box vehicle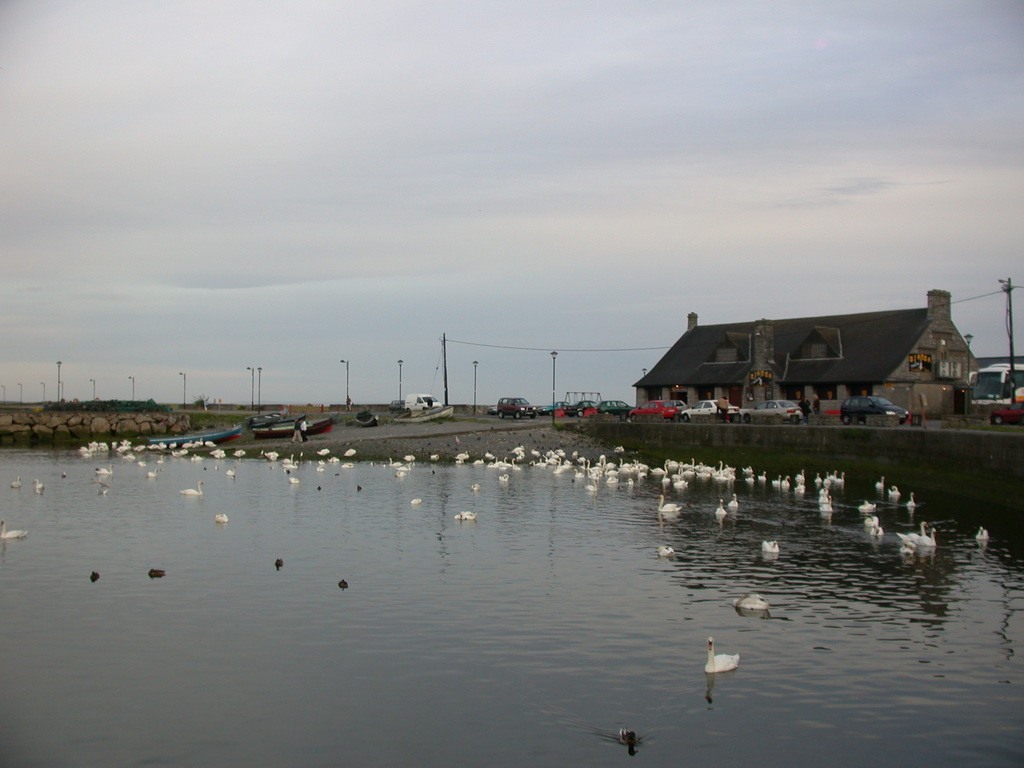
region(599, 398, 629, 417)
